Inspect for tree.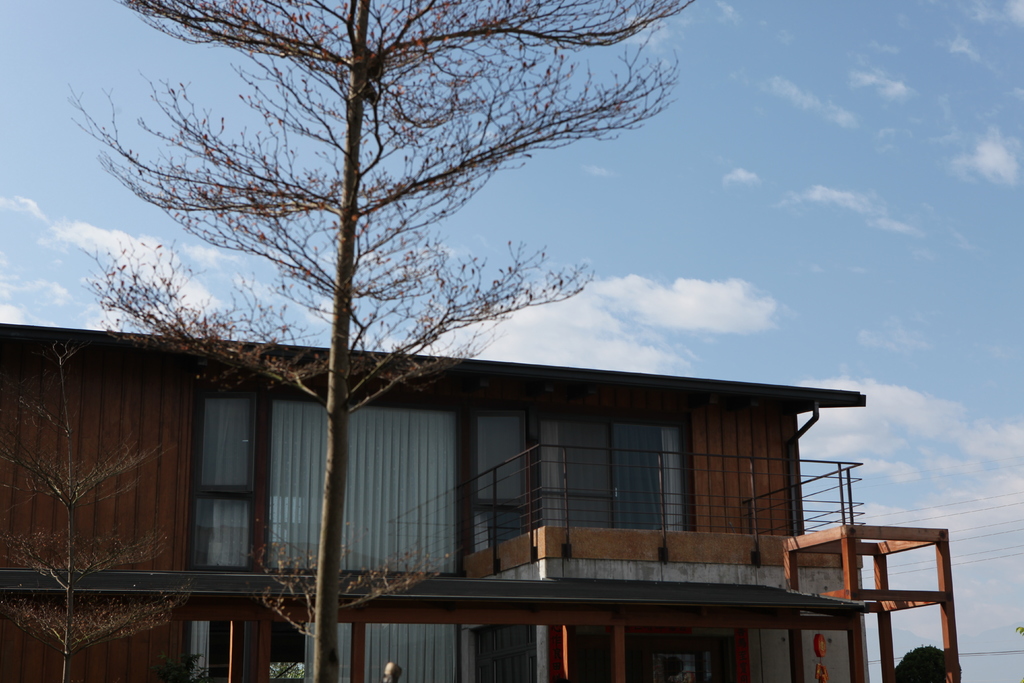
Inspection: [left=1012, top=622, right=1023, bottom=643].
